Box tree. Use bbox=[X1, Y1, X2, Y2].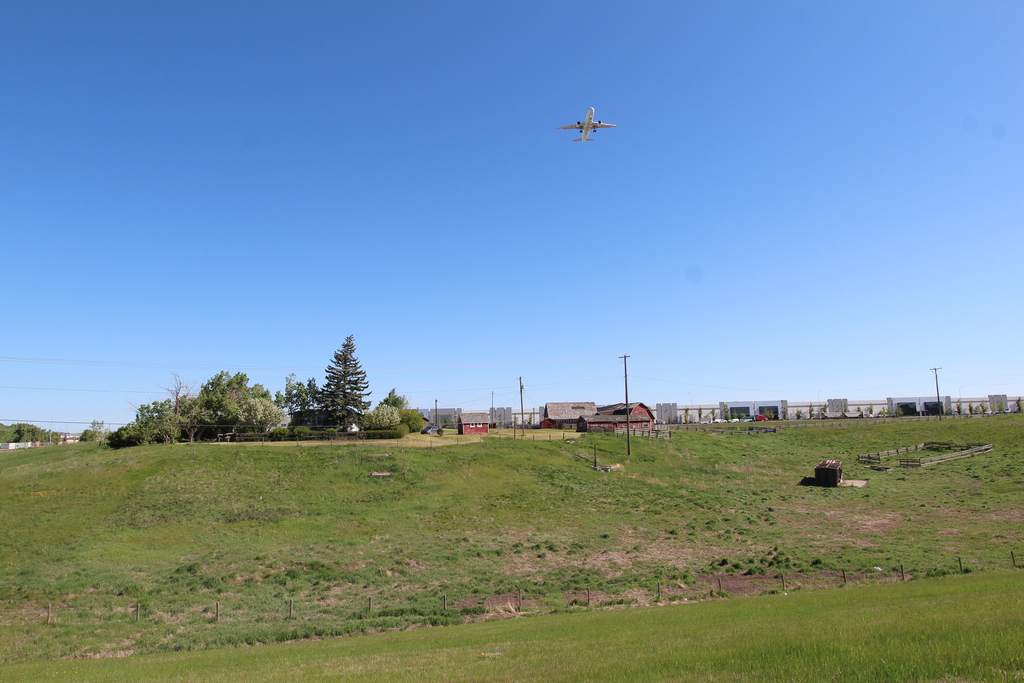
bbox=[1016, 398, 1023, 413].
